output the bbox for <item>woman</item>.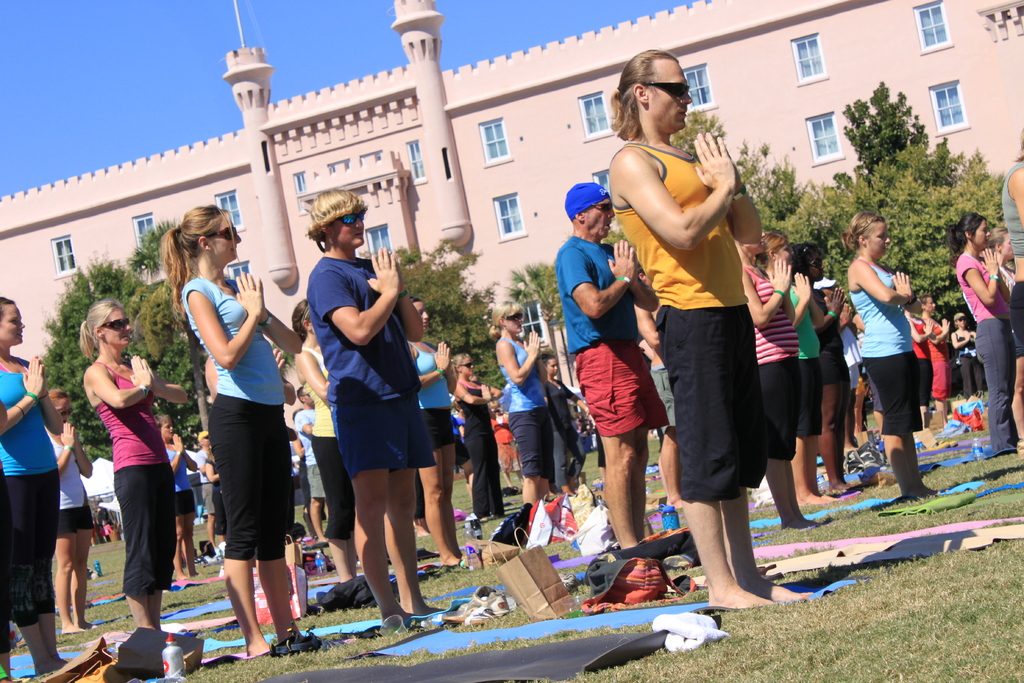
925/293/973/436.
